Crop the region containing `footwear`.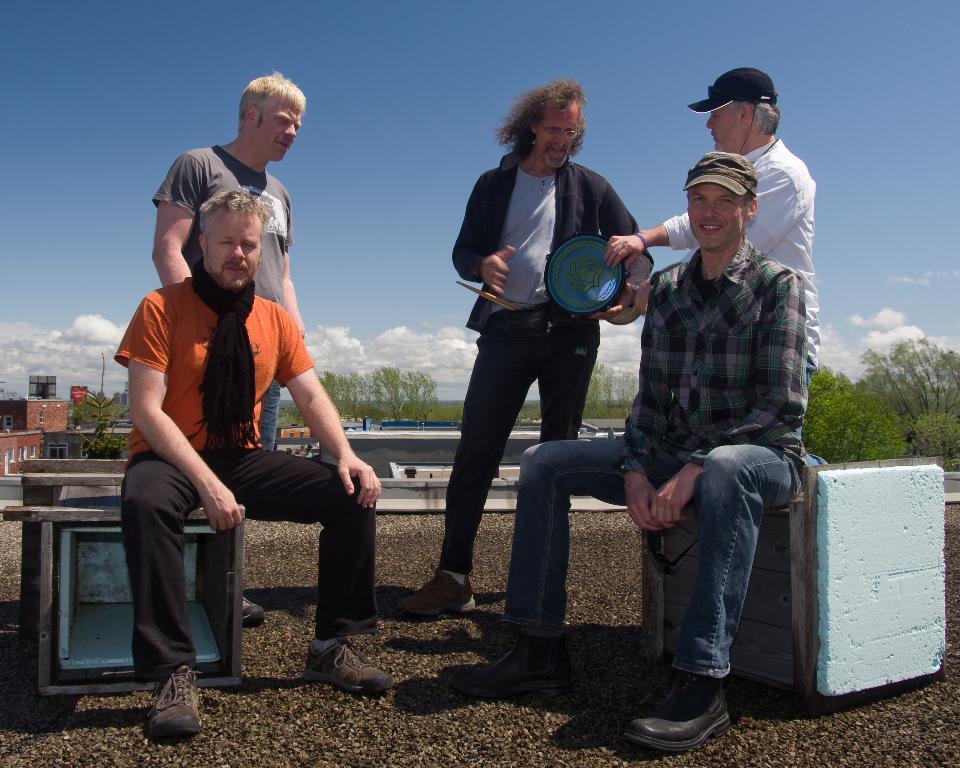
Crop region: BBox(241, 595, 266, 629).
